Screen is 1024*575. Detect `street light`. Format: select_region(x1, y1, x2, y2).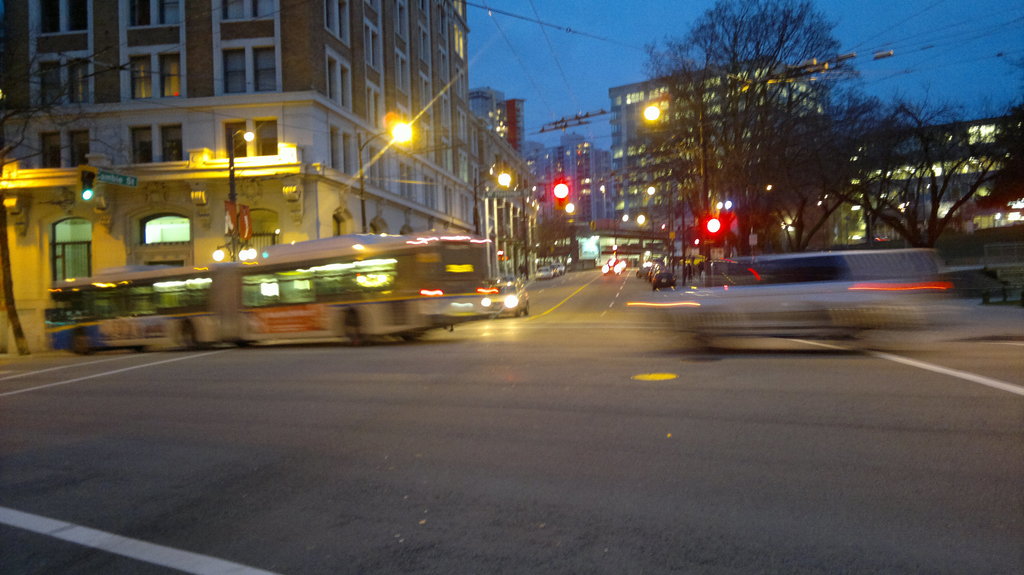
select_region(355, 118, 412, 233).
